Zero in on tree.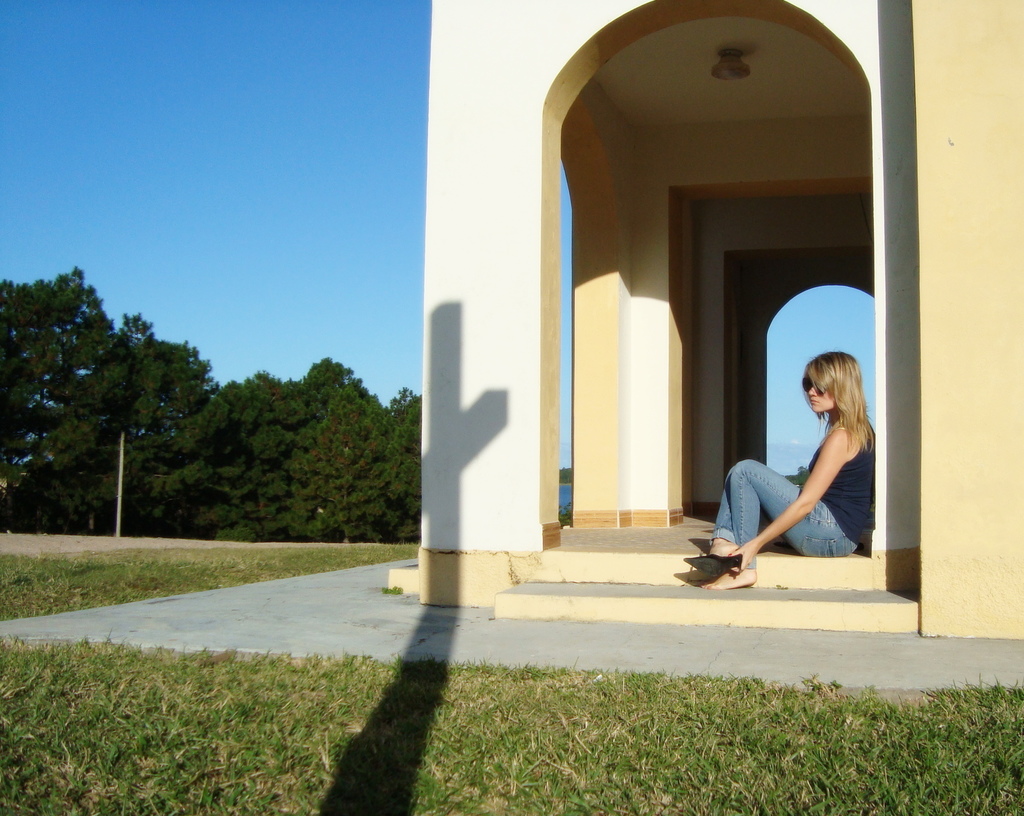
Zeroed in: detection(0, 266, 109, 497).
